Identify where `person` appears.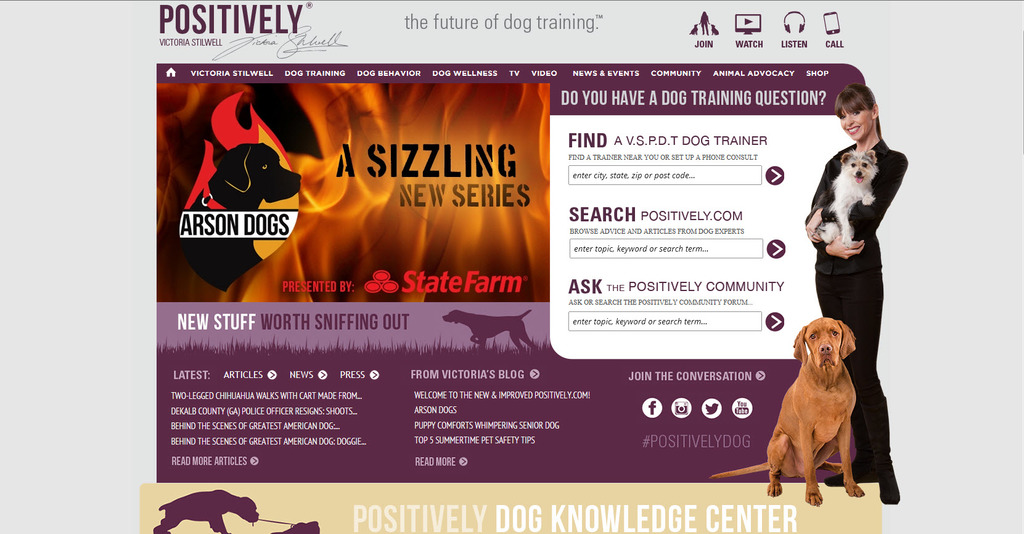
Appears at box(804, 79, 906, 507).
